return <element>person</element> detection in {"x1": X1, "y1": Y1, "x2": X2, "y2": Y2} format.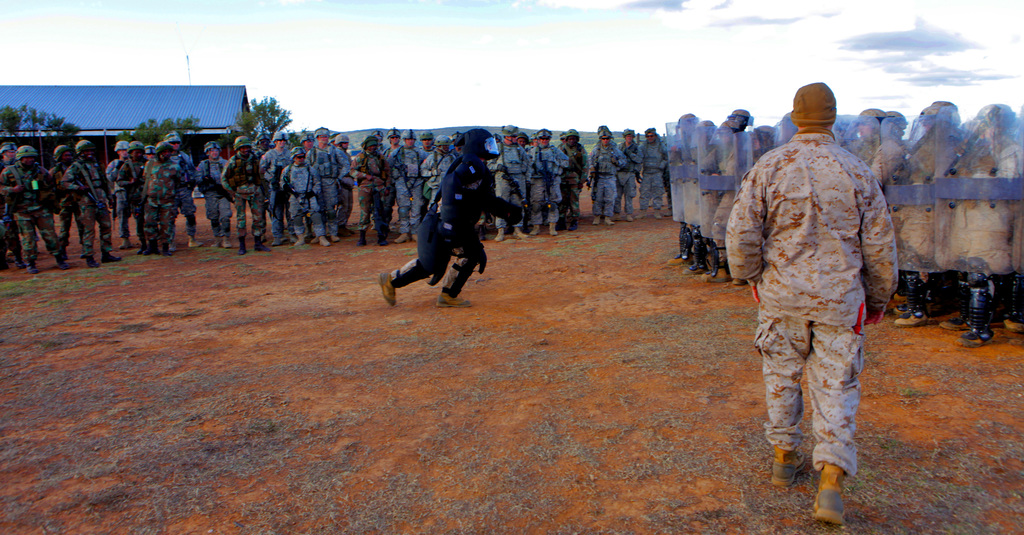
{"x1": 624, "y1": 124, "x2": 648, "y2": 222}.
